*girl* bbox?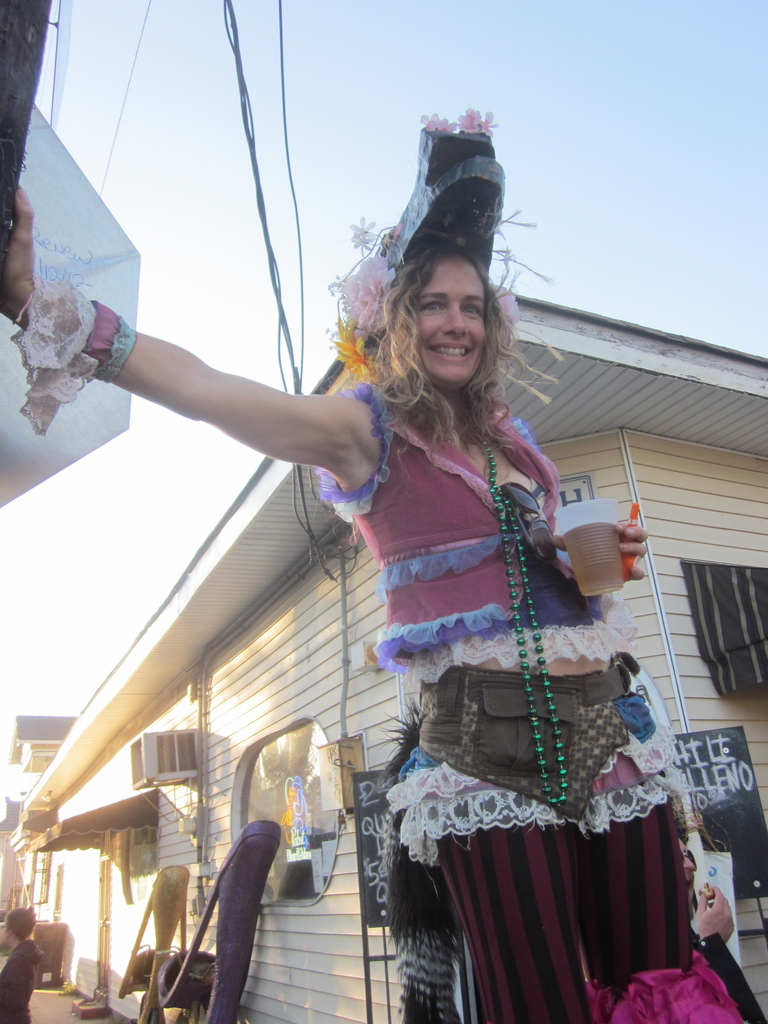
1:232:709:1020
